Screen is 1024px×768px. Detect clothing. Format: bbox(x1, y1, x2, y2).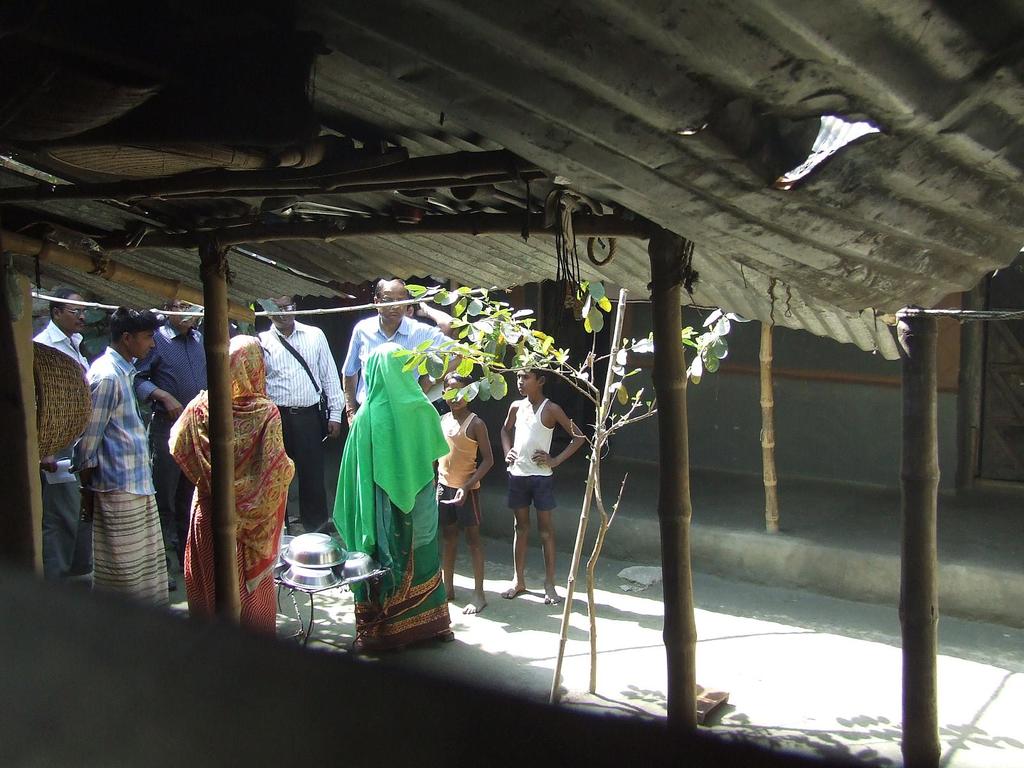
bbox(509, 390, 558, 506).
